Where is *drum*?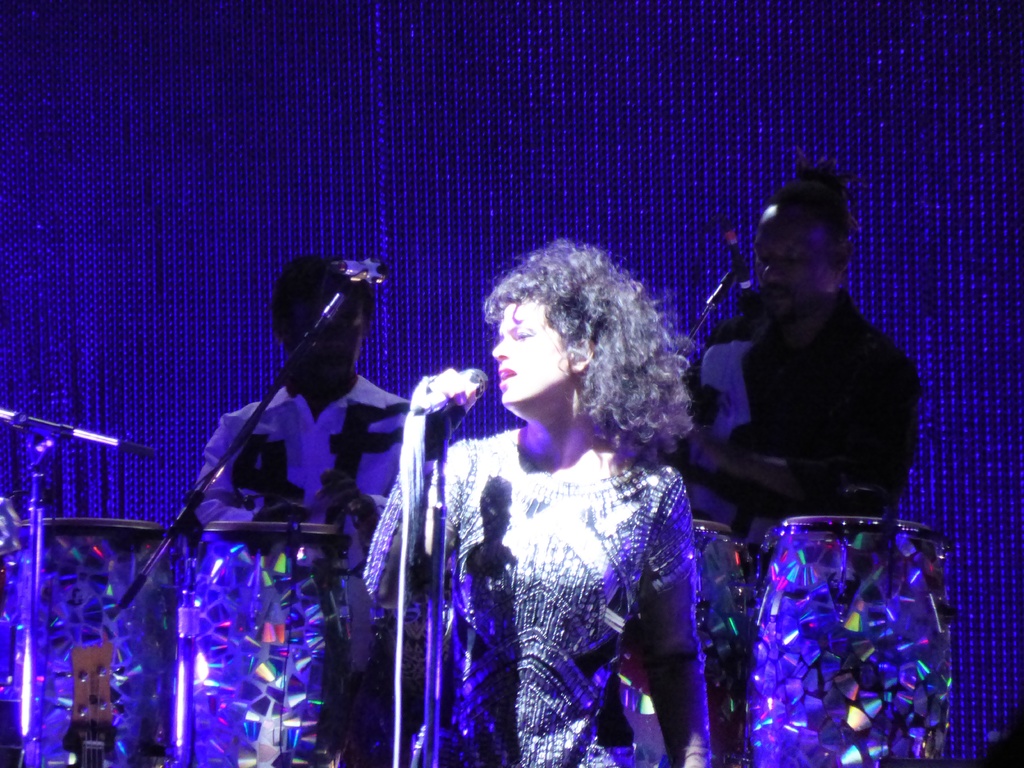
left=157, top=523, right=353, bottom=767.
